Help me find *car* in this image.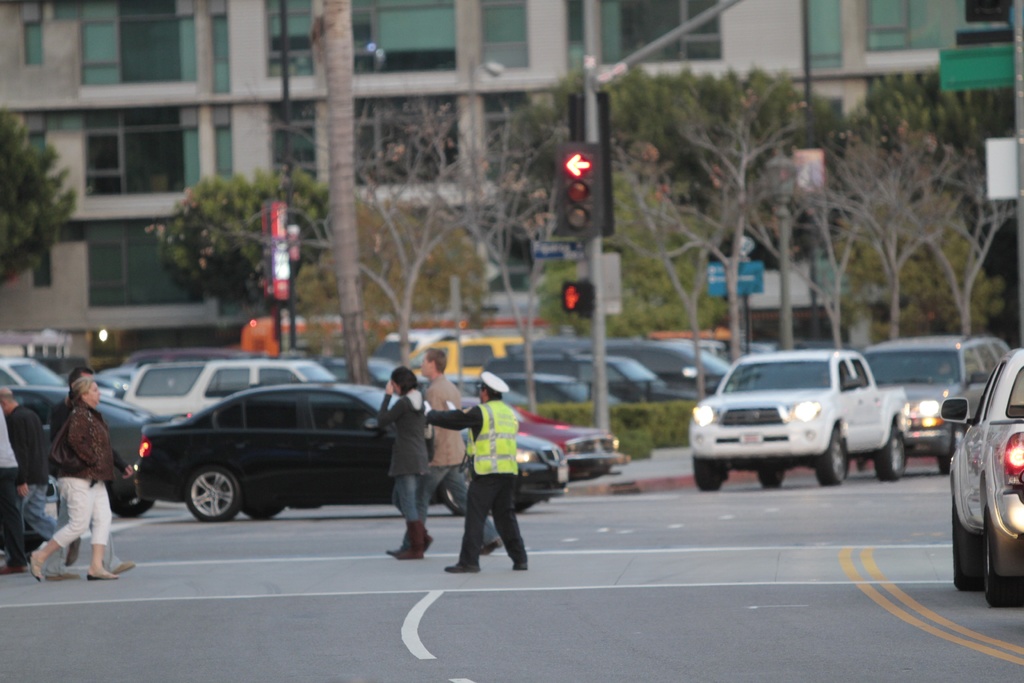
Found it: <region>0, 358, 70, 393</region>.
